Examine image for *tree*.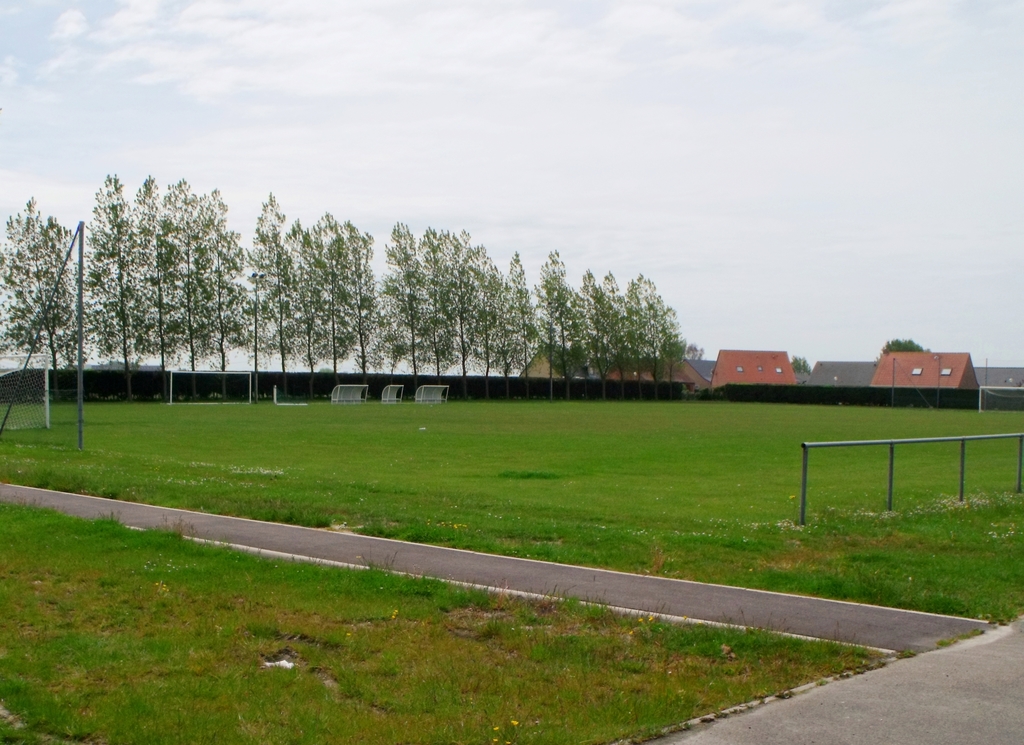
Examination result: x1=157 y1=175 x2=224 y2=401.
